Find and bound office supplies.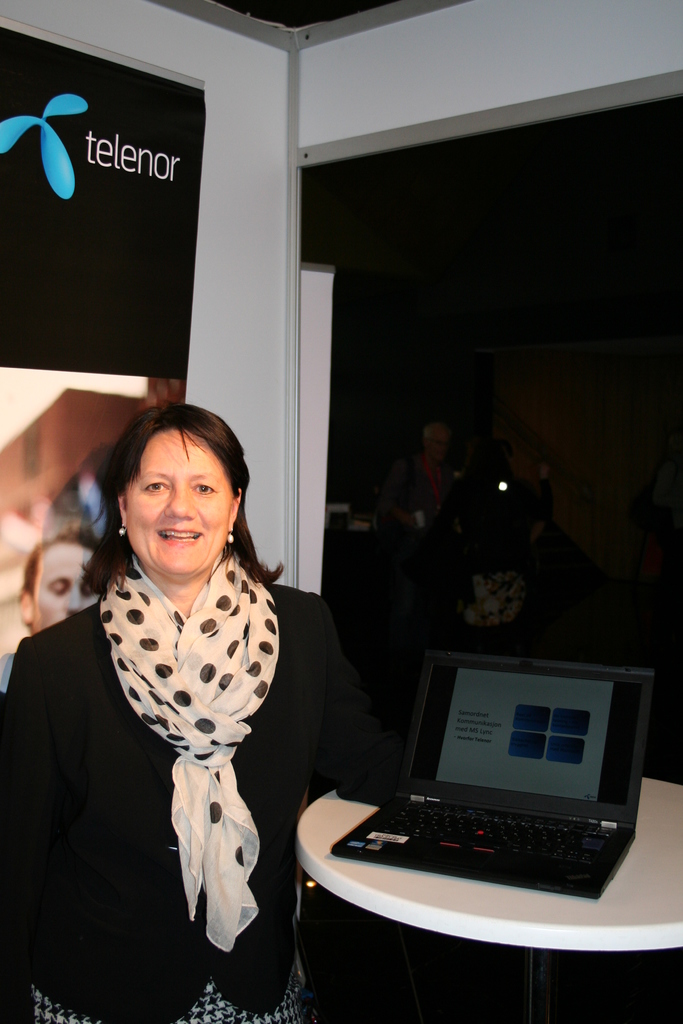
Bound: 0/22/209/378.
